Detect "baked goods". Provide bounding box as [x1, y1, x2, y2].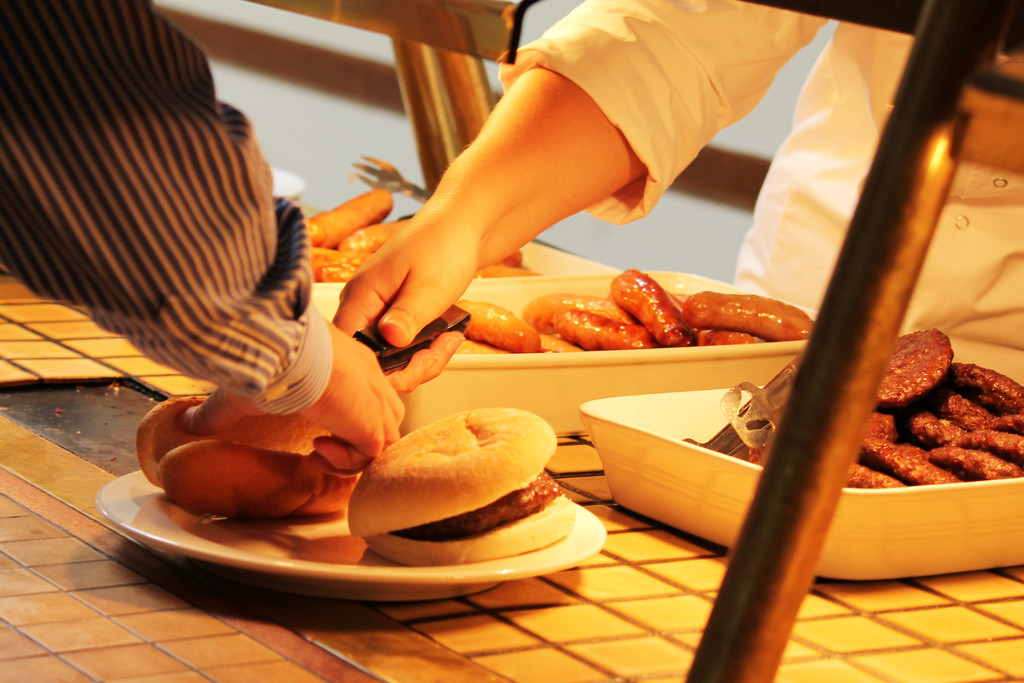
[342, 393, 566, 539].
